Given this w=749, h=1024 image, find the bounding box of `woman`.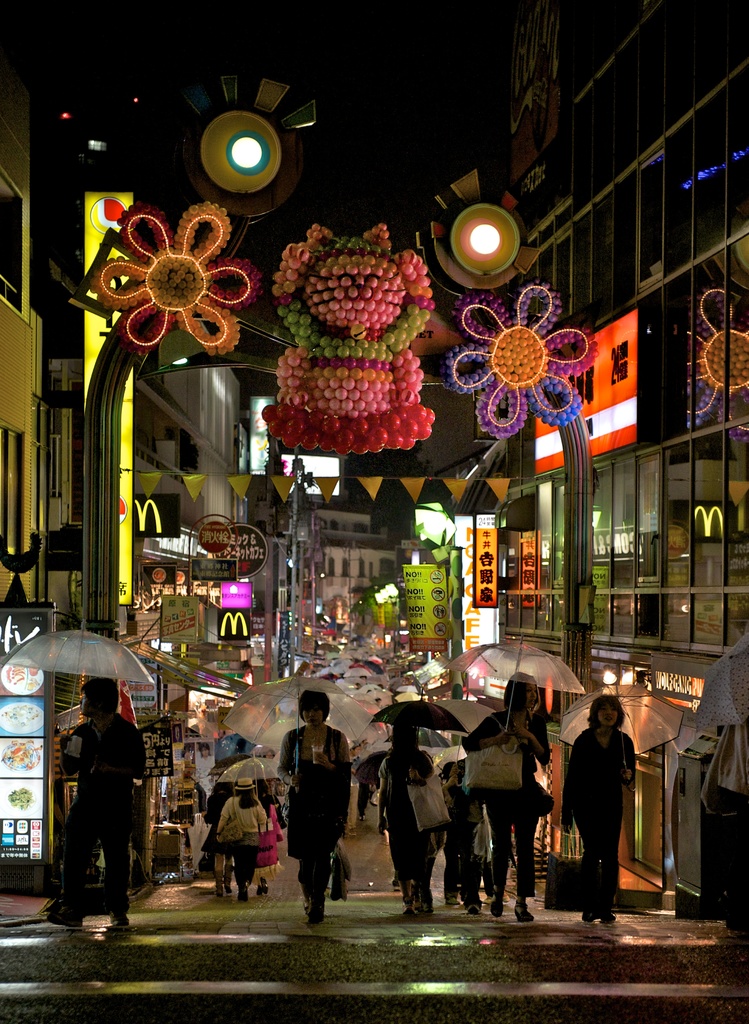
279/687/368/915.
